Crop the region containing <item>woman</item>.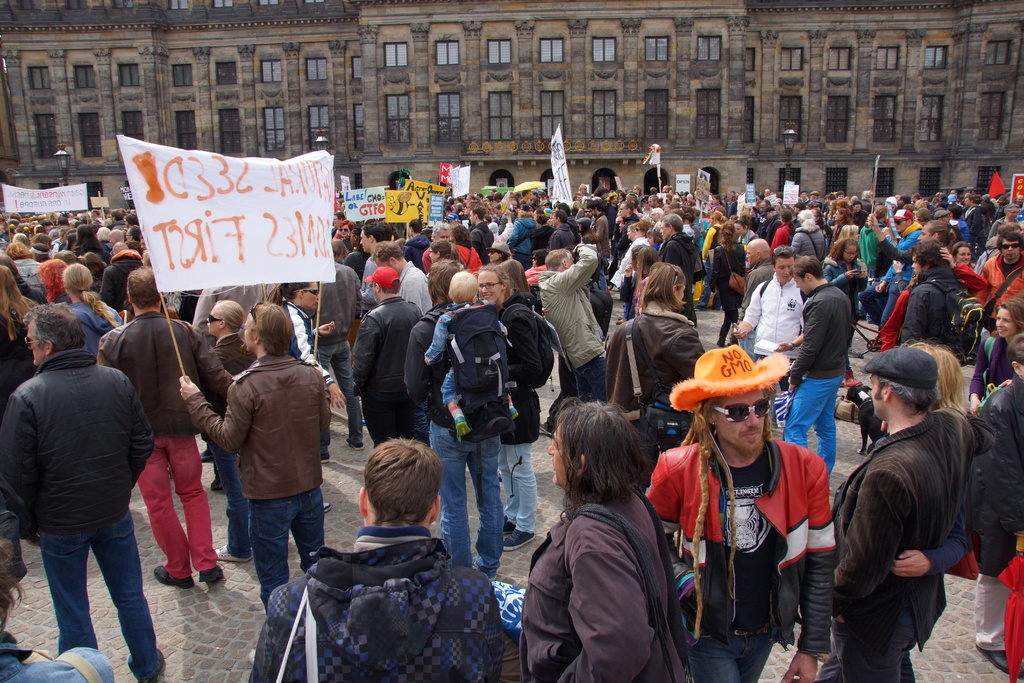
Crop region: locate(0, 267, 41, 413).
